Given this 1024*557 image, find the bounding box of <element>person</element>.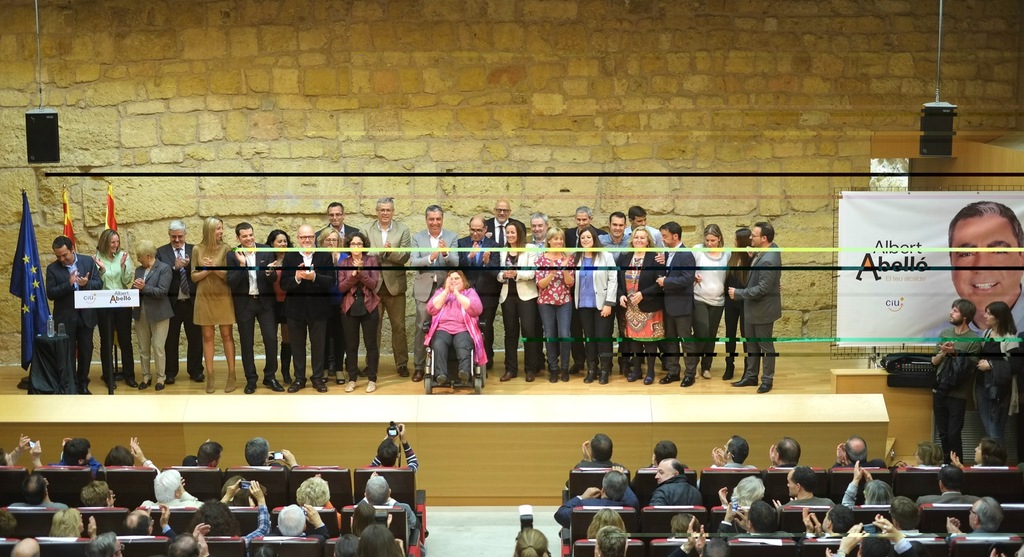
{"left": 152, "top": 220, "right": 198, "bottom": 376}.
